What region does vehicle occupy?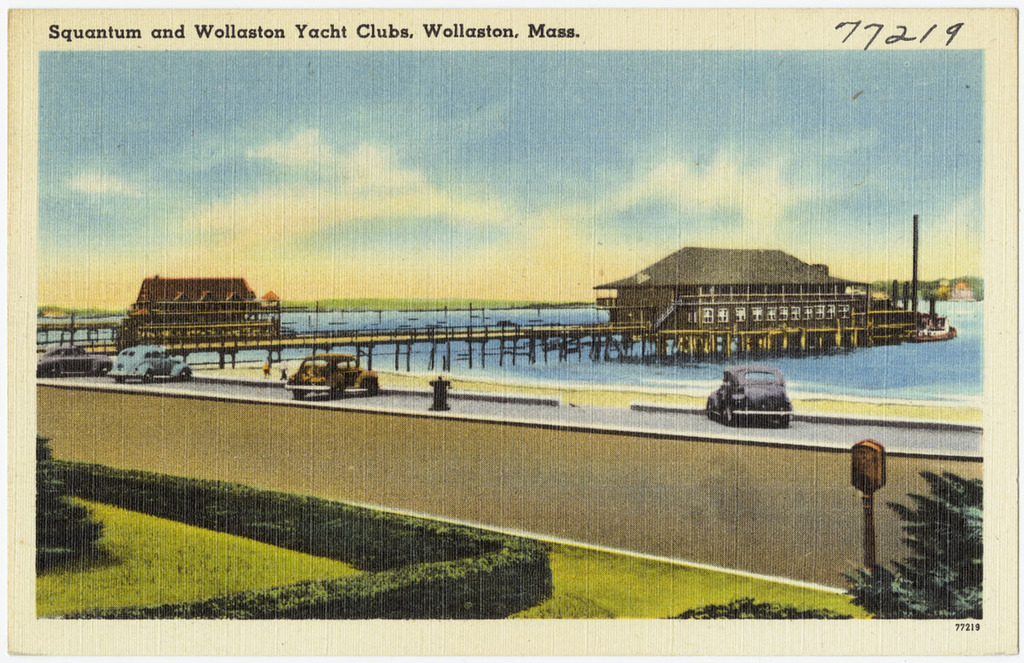
rect(108, 341, 190, 382).
